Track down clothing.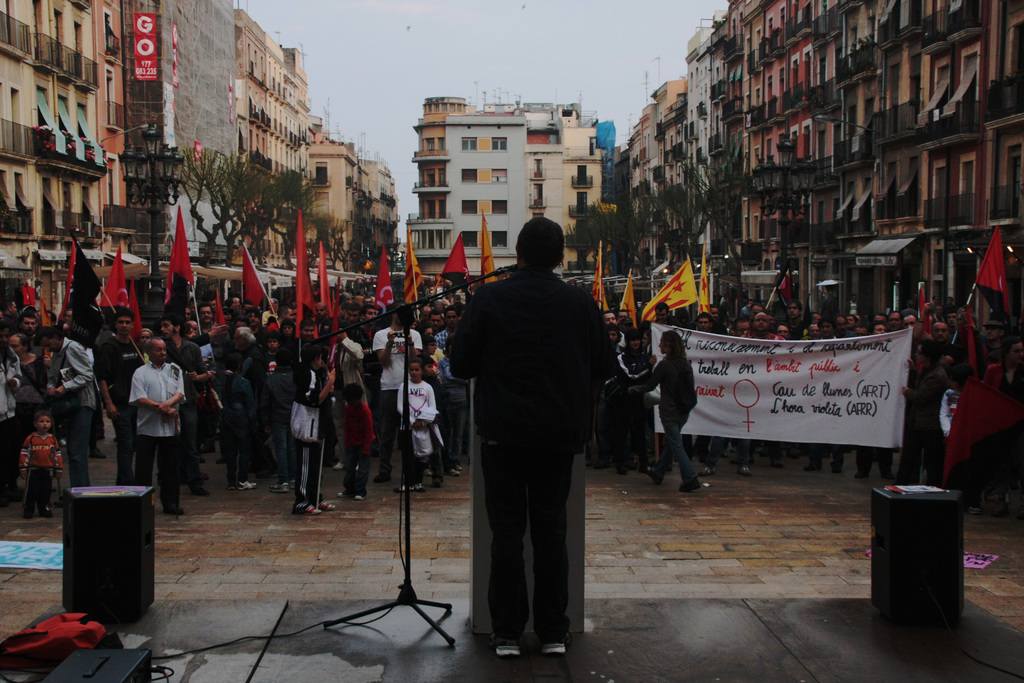
Tracked to rect(633, 352, 696, 488).
